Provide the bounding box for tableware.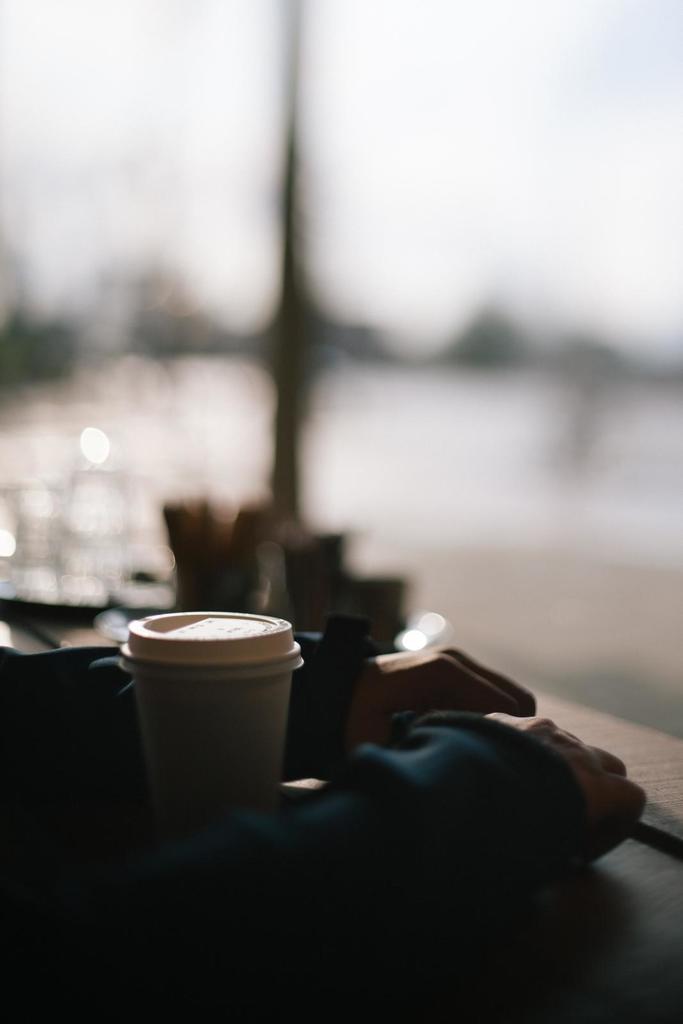
108 609 314 814.
